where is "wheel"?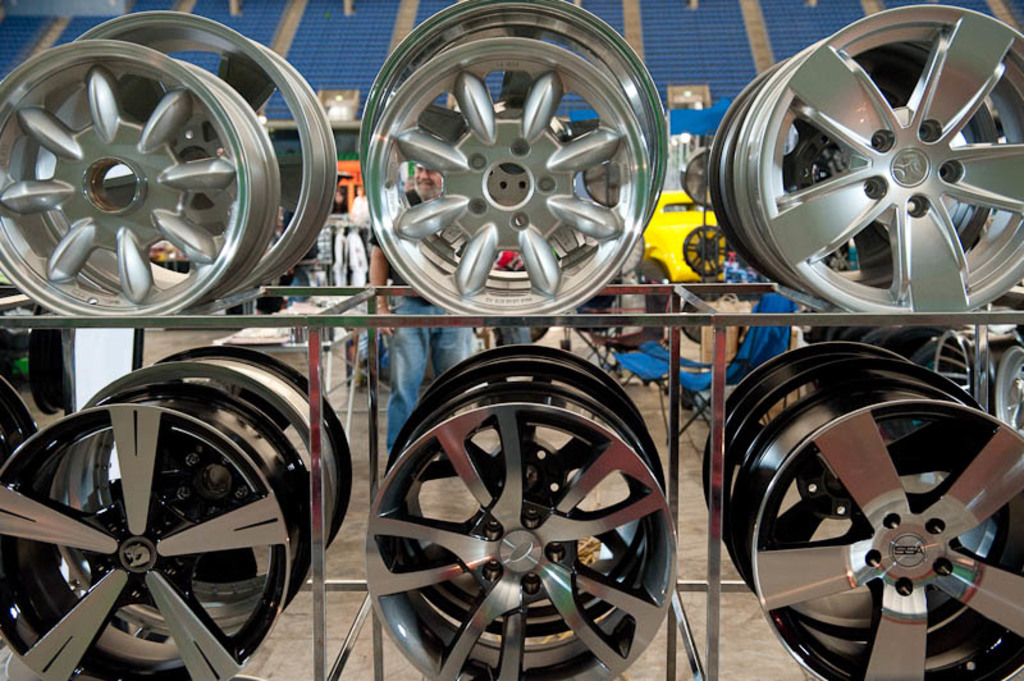
left=357, top=0, right=671, bottom=285.
